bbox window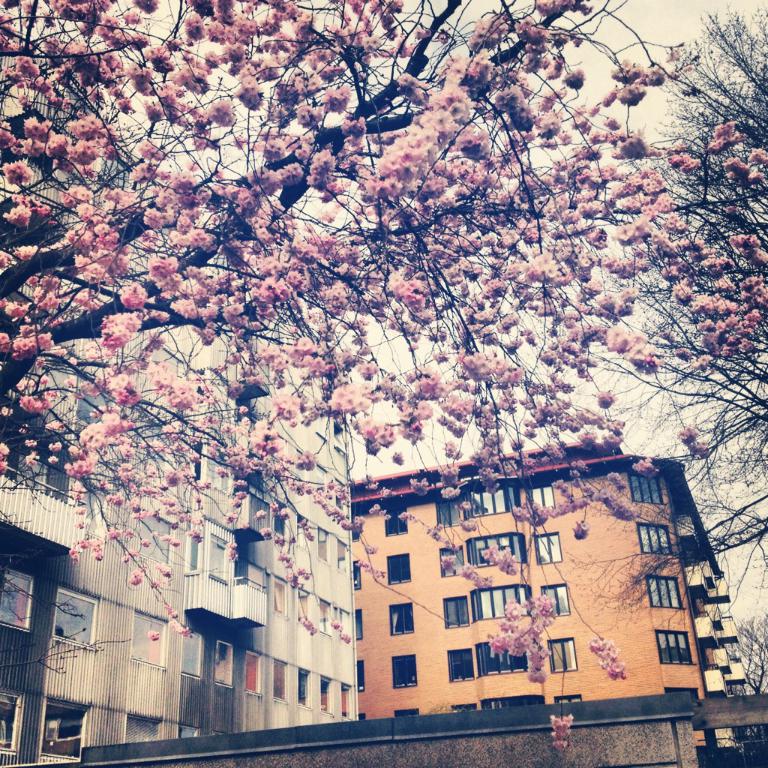
l=383, t=507, r=407, b=538
